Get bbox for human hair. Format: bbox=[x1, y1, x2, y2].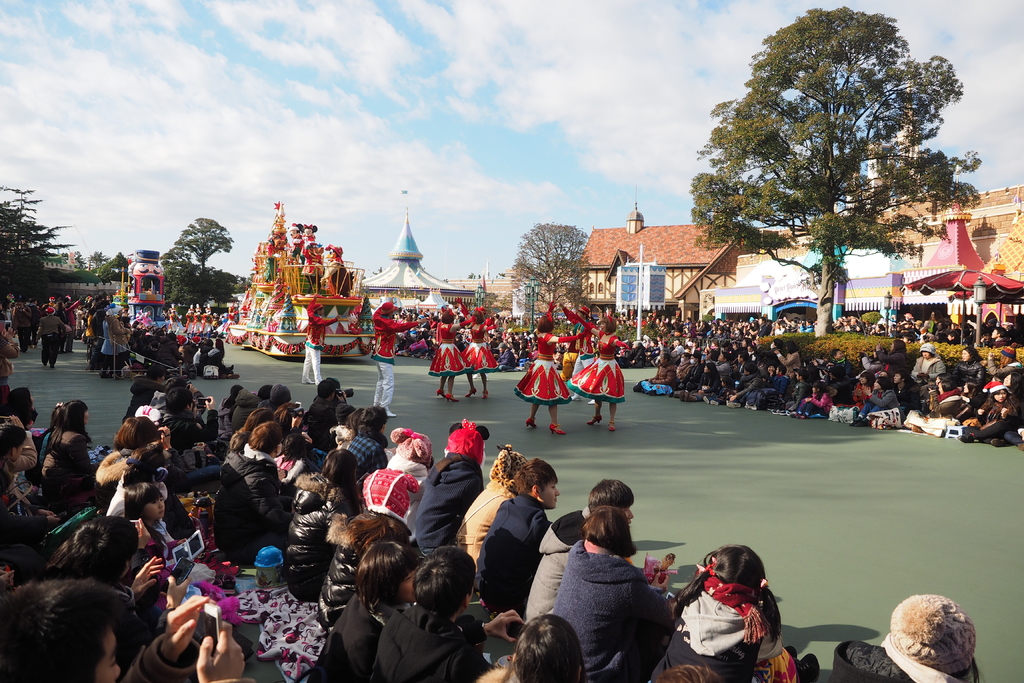
bbox=[991, 388, 1015, 415].
